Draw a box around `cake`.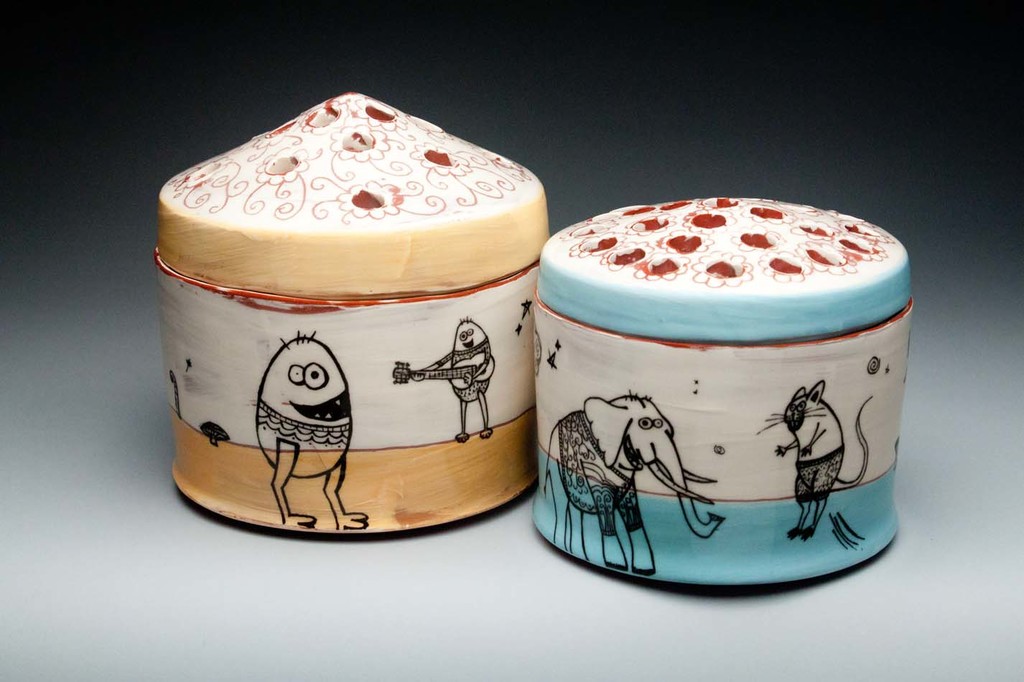
155,88,549,534.
